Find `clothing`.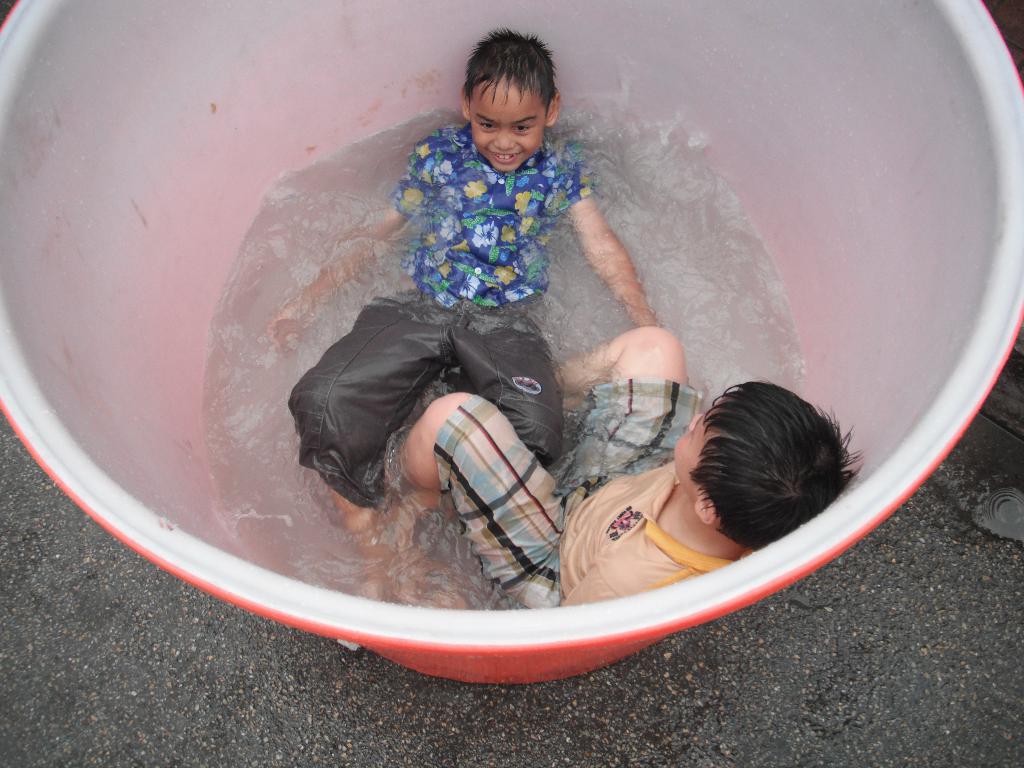
pyautogui.locateOnScreen(436, 376, 701, 601).
